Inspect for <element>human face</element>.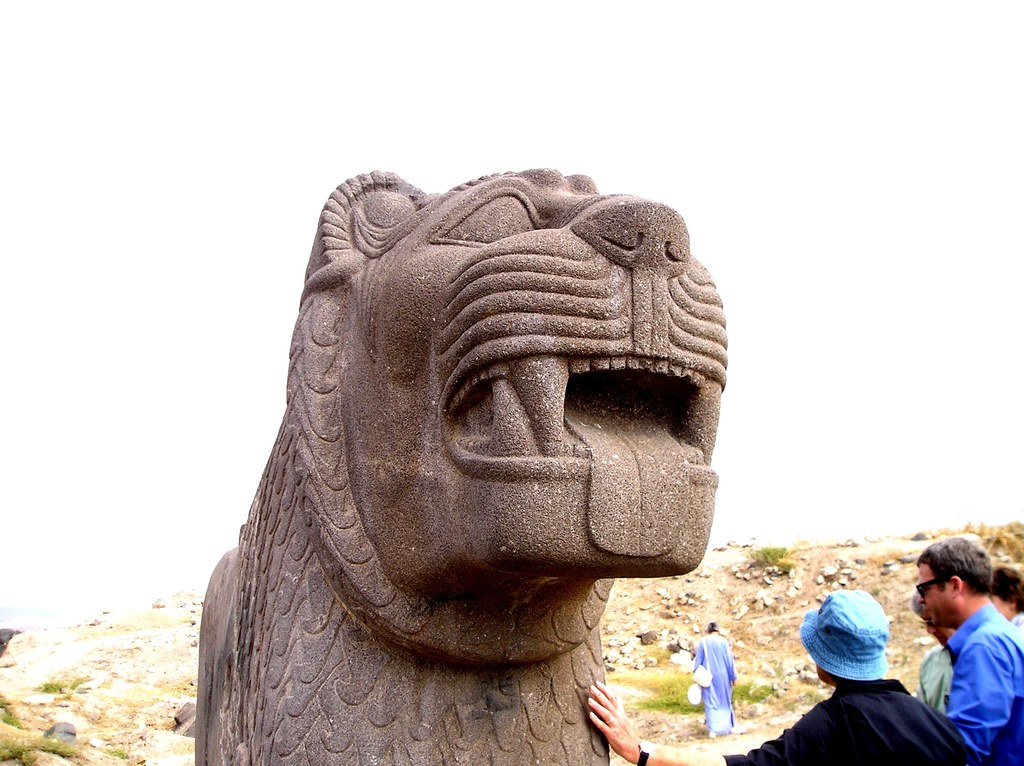
Inspection: 918/563/956/618.
